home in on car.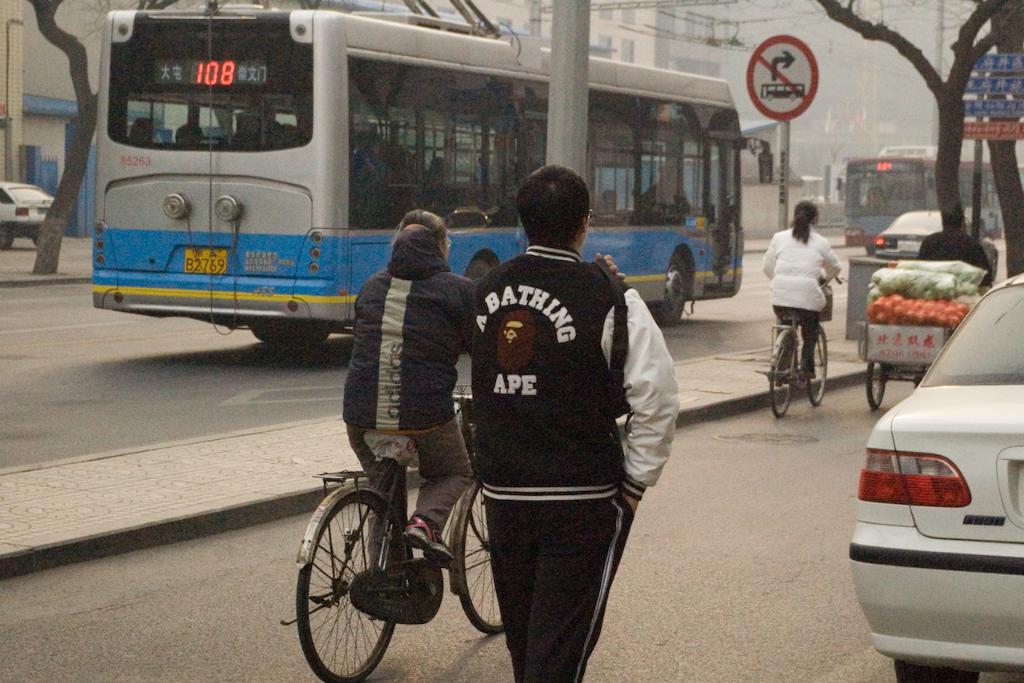
Homed in at region(844, 270, 1023, 682).
